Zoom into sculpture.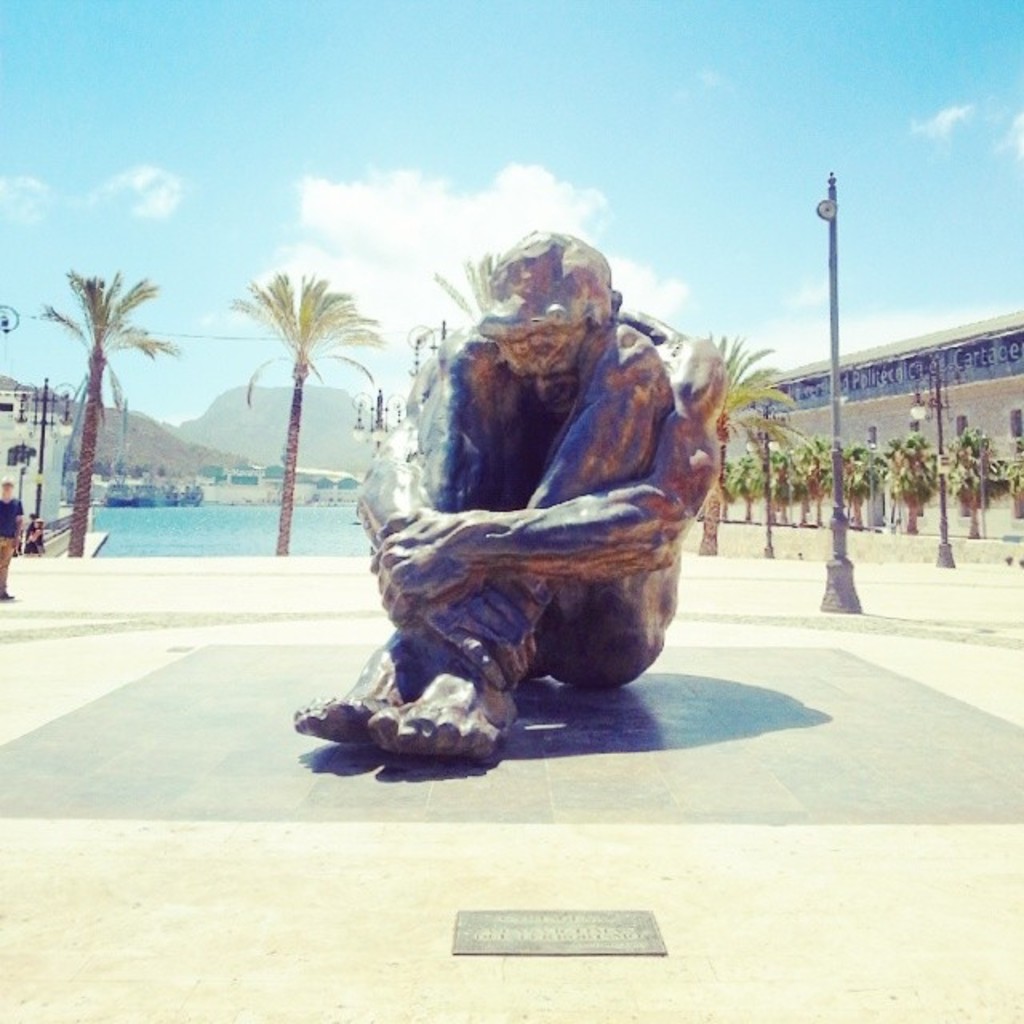
Zoom target: bbox=[373, 243, 770, 717].
